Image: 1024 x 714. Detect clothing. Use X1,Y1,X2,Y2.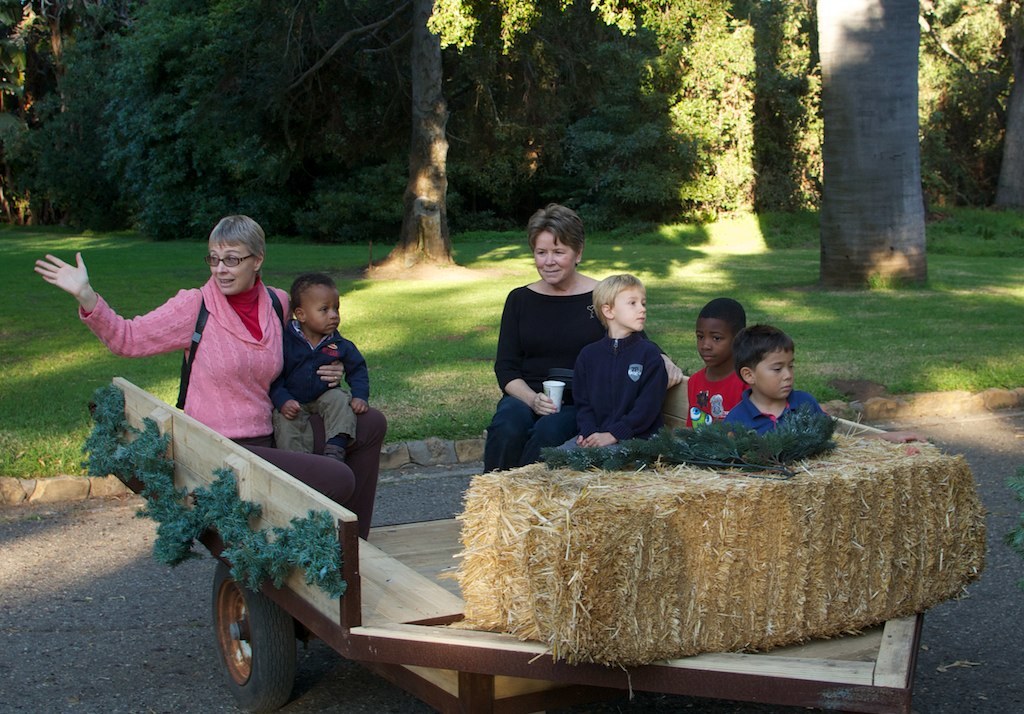
477,271,666,475.
